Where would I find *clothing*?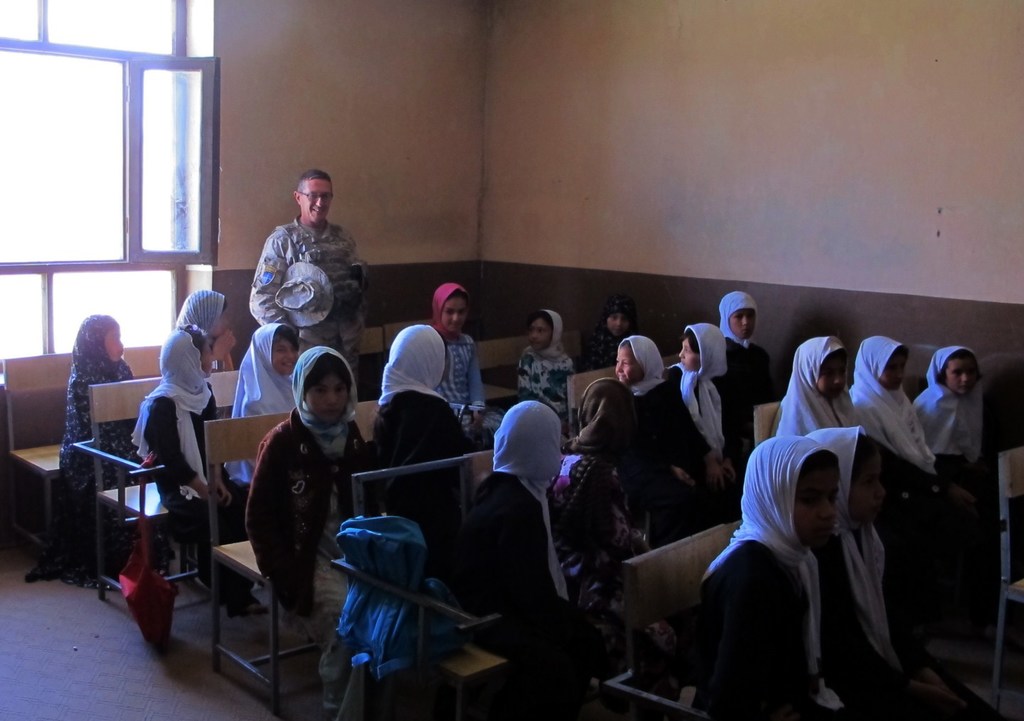
At bbox=(778, 331, 860, 433).
